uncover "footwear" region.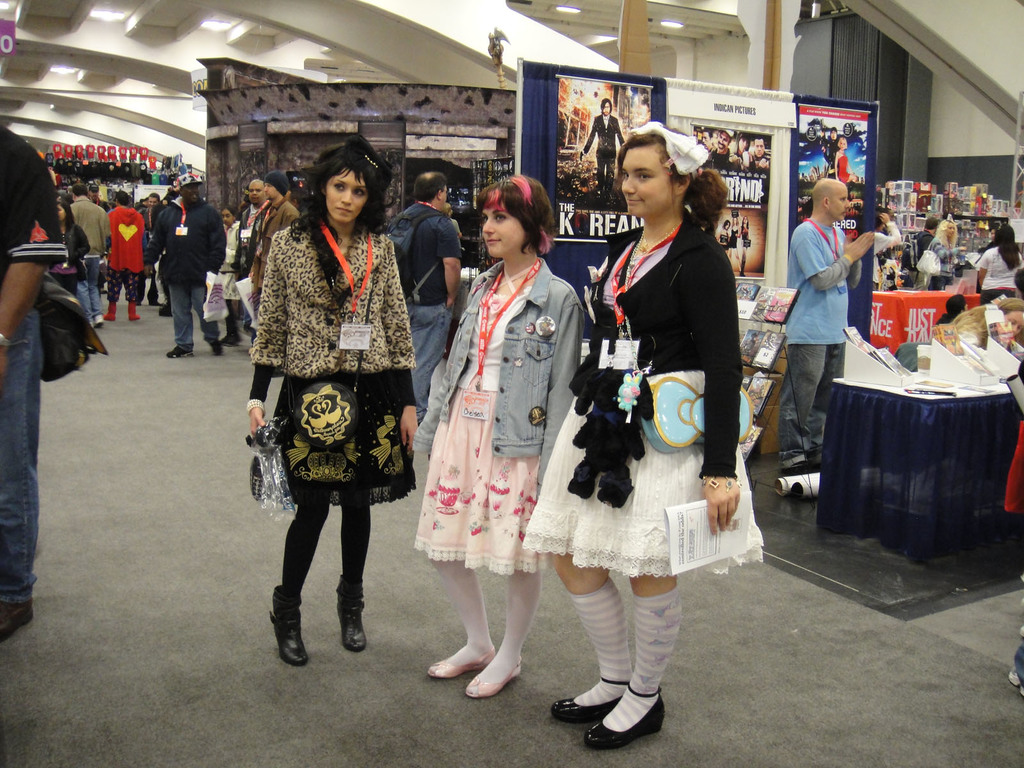
Uncovered: region(337, 593, 364, 648).
